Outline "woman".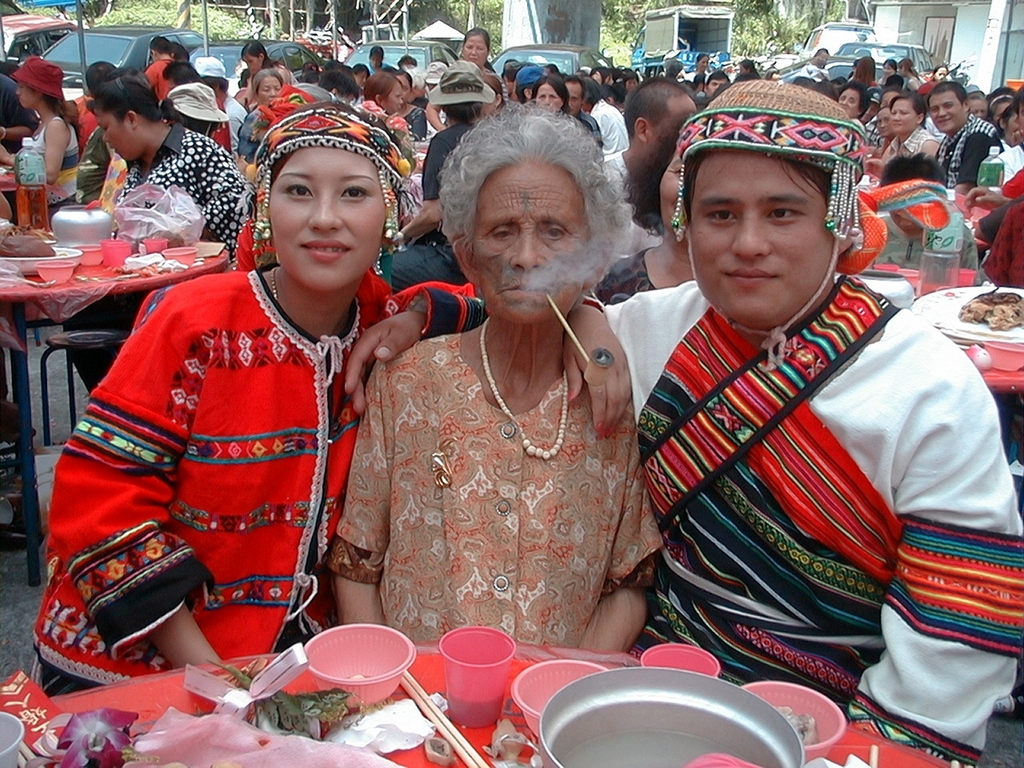
Outline: Rect(851, 56, 877, 88).
